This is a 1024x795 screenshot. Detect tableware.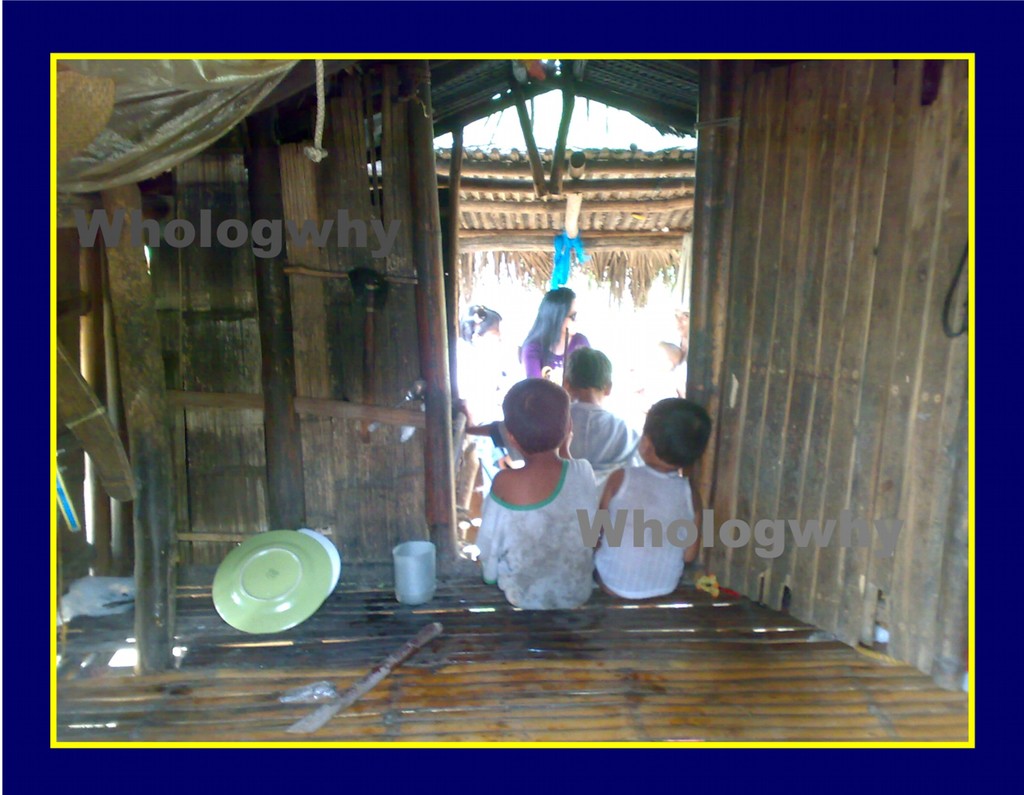
box(214, 530, 346, 636).
